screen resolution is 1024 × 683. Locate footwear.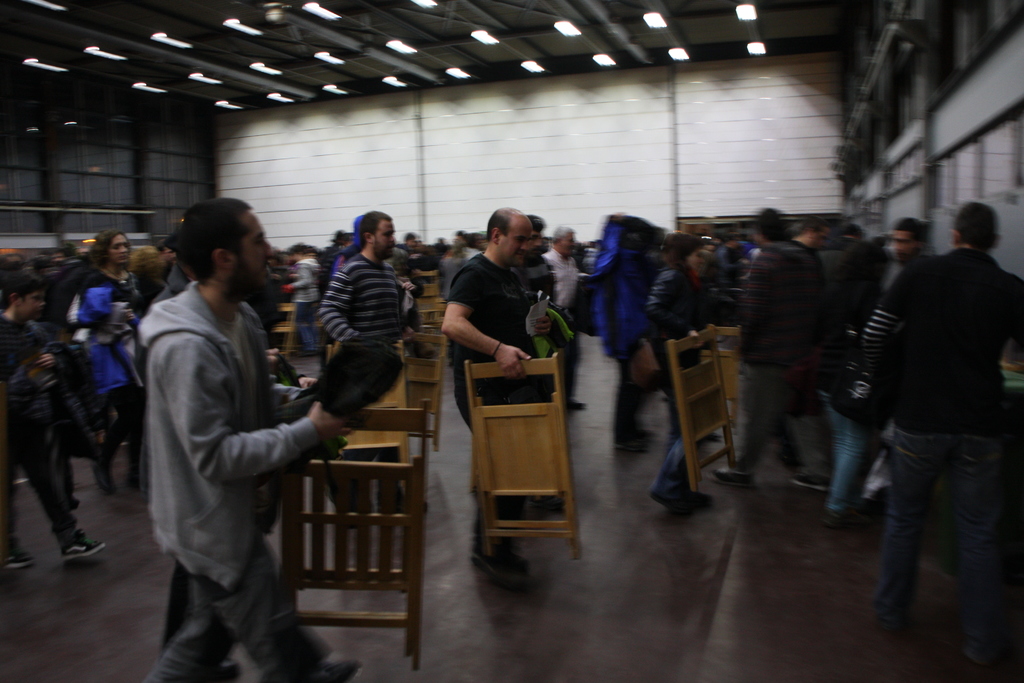
(left=0, top=538, right=20, bottom=568).
